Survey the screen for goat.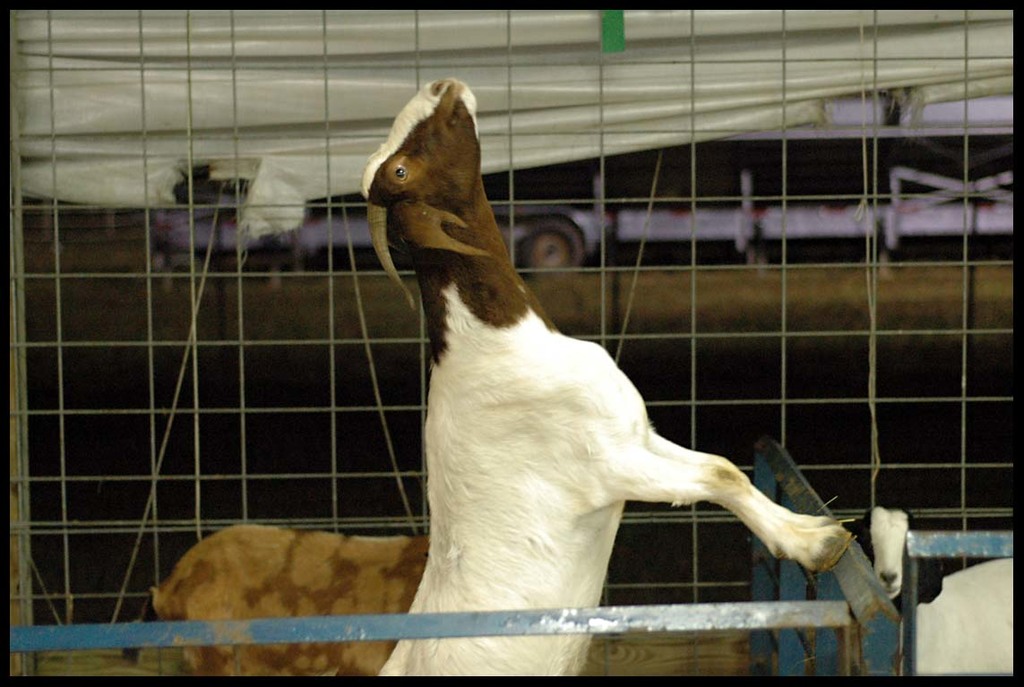
Survey found: l=121, t=527, r=430, b=677.
